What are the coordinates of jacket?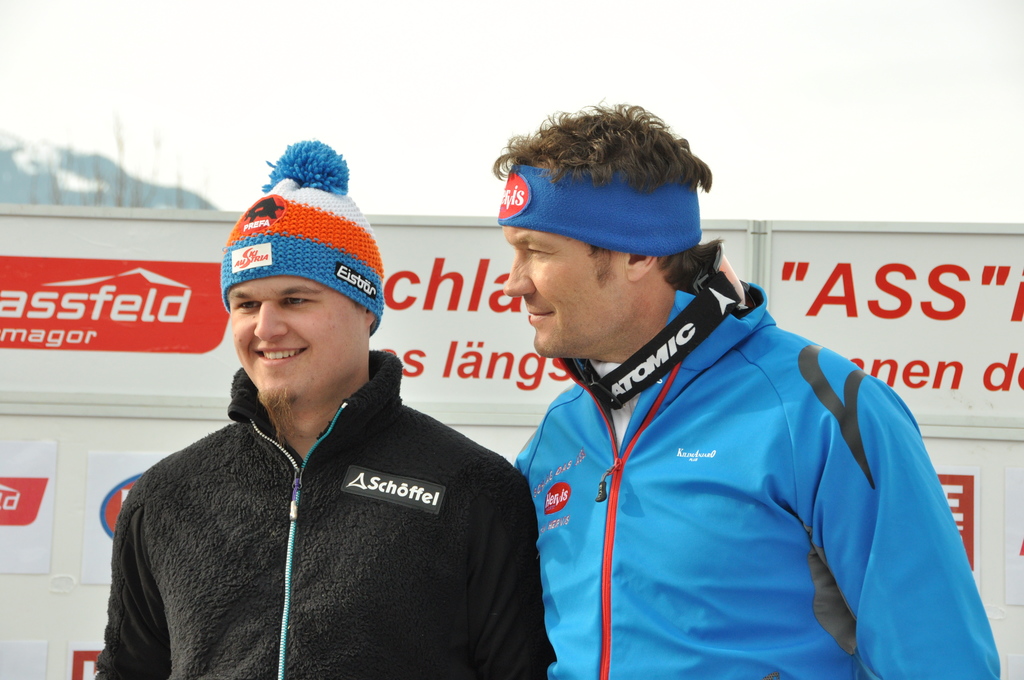
[x1=93, y1=347, x2=556, y2=677].
